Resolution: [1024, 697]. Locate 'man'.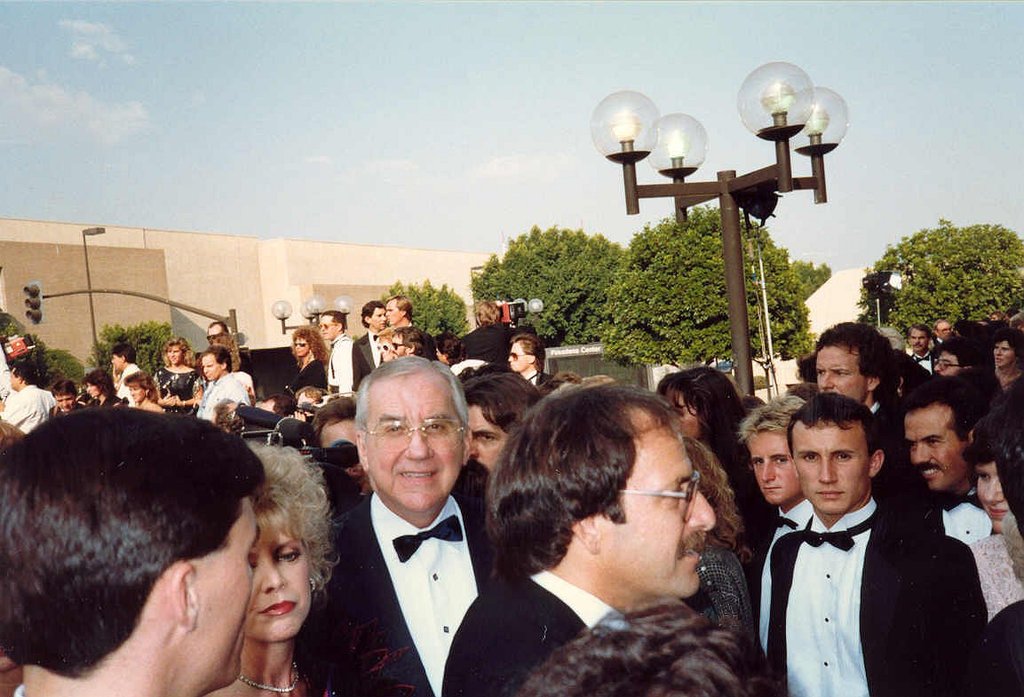
<box>380,295,419,327</box>.
